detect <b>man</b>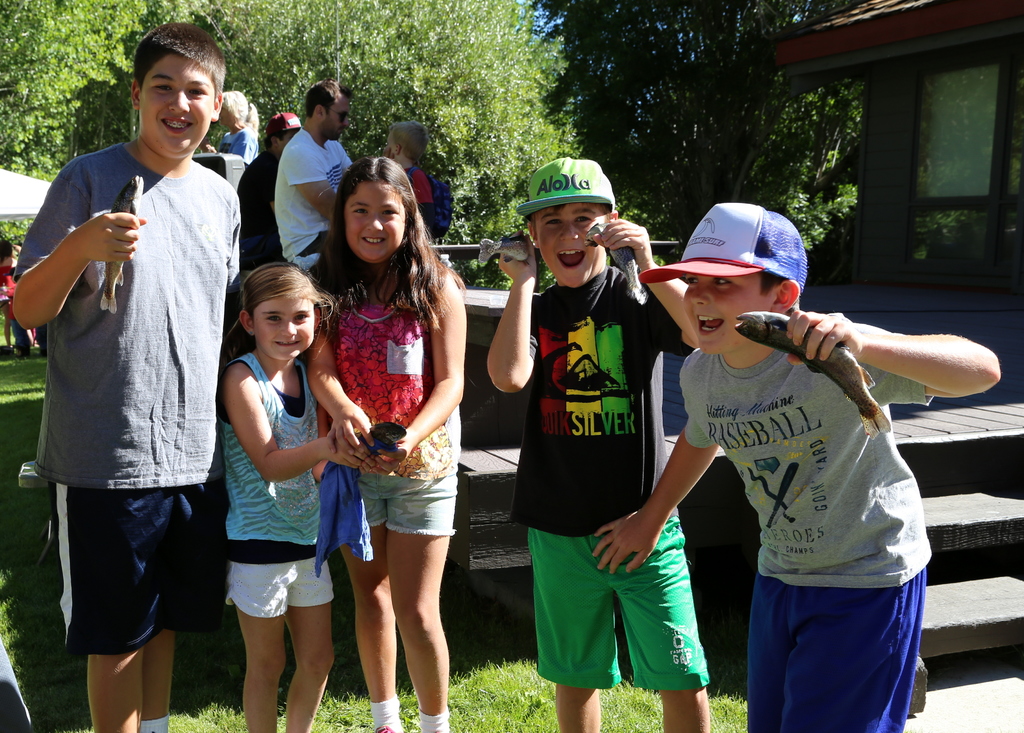
locate(237, 110, 304, 278)
